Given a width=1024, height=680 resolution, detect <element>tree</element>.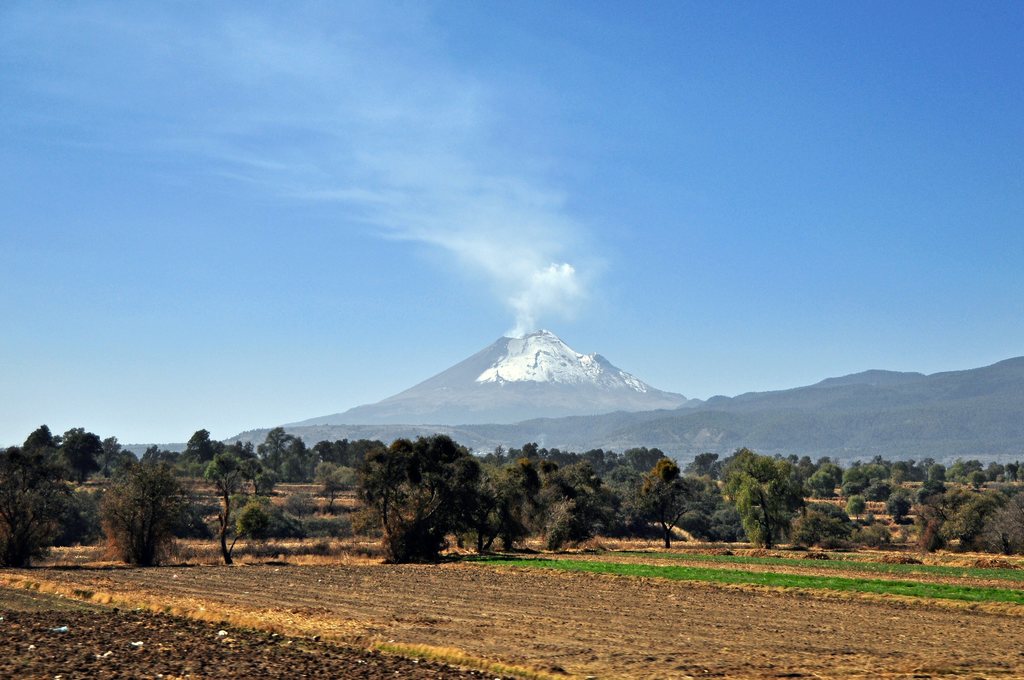
rect(847, 523, 898, 555).
